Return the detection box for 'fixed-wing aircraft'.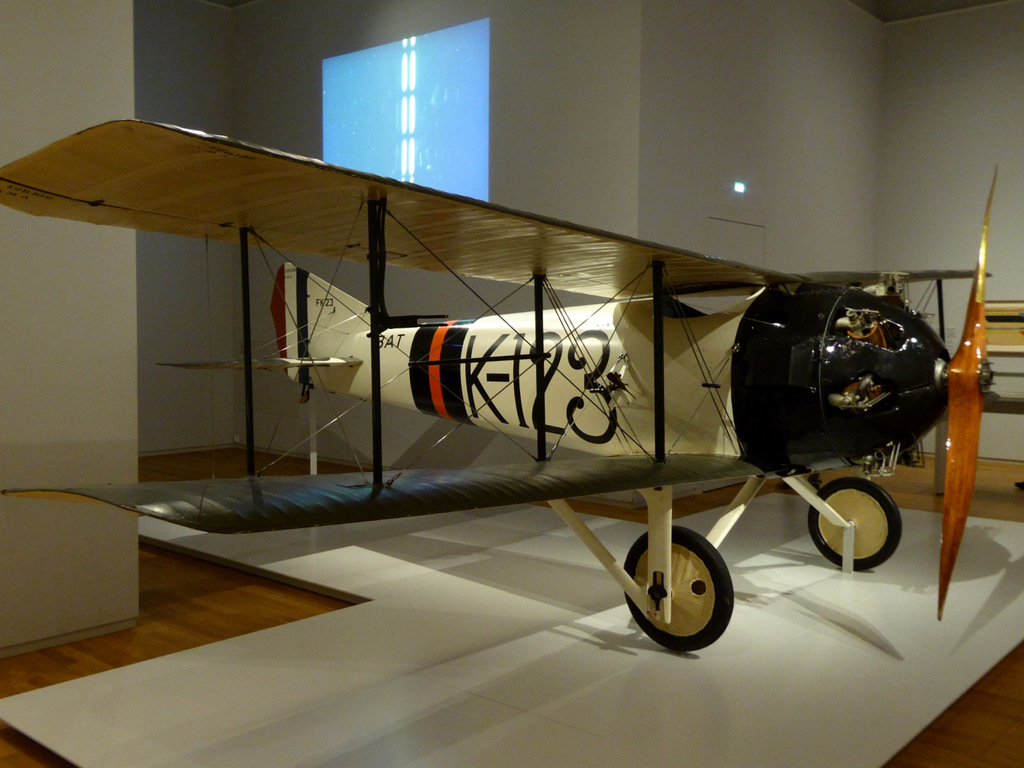
(0, 111, 998, 648).
